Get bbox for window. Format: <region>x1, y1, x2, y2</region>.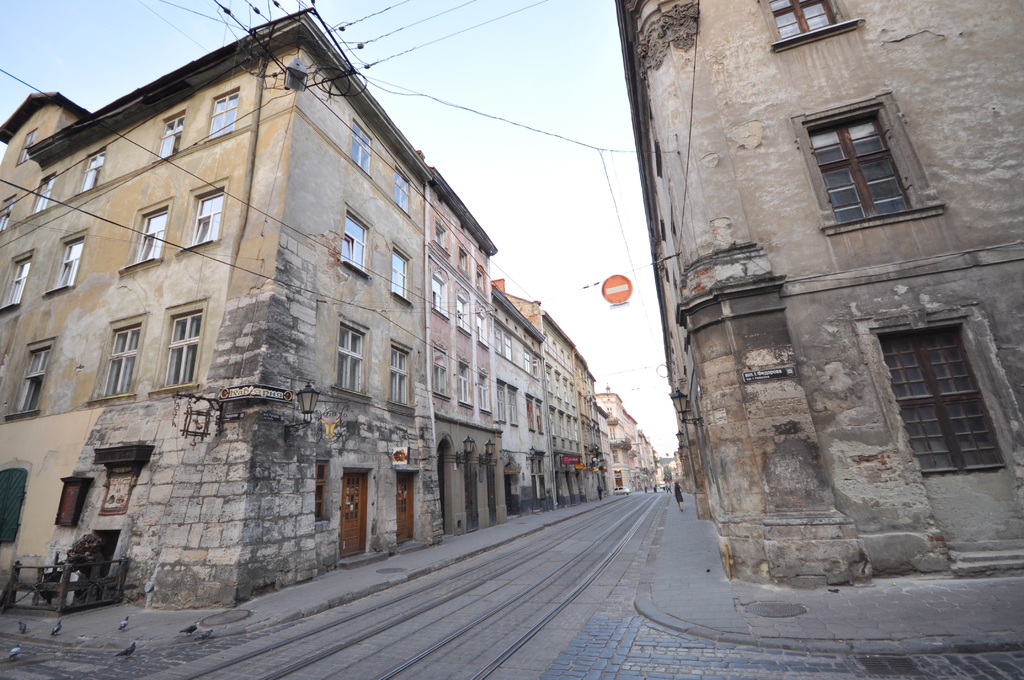
<region>79, 145, 105, 193</region>.
